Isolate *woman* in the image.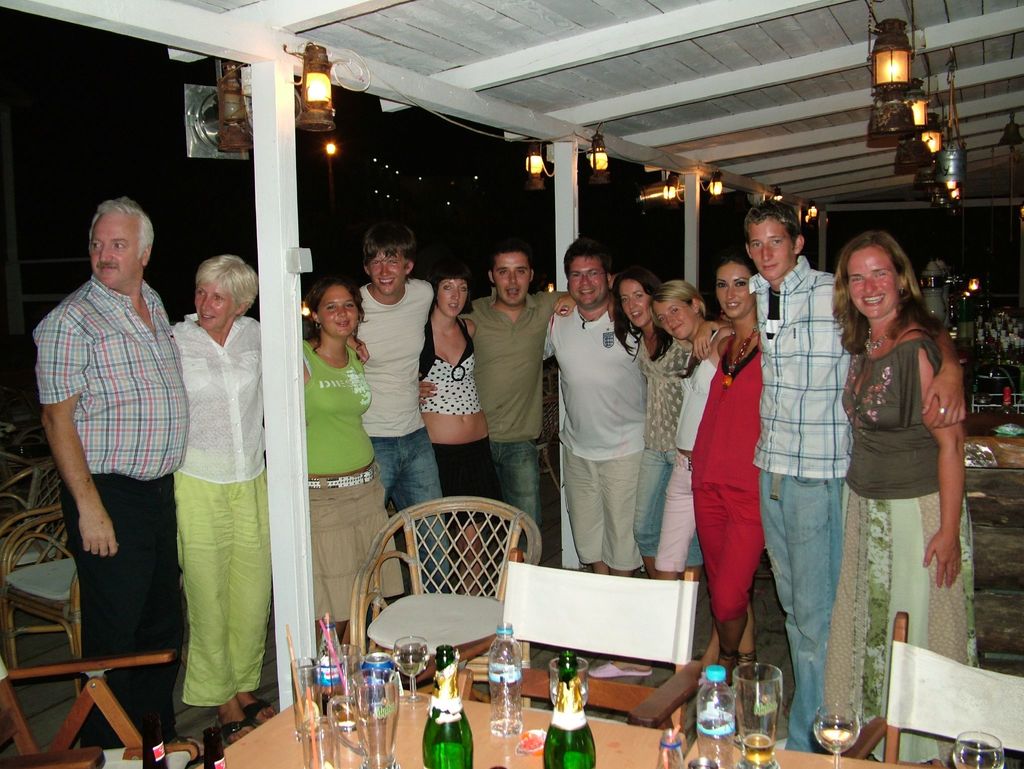
Isolated region: (x1=299, y1=274, x2=404, y2=657).
